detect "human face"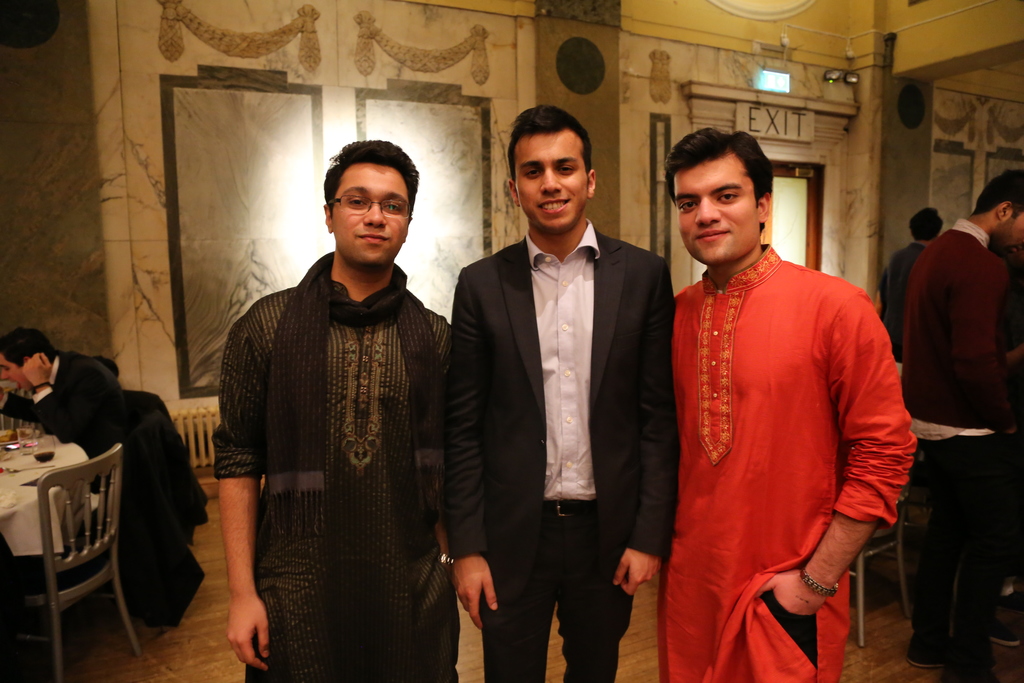
bbox(2, 356, 27, 395)
